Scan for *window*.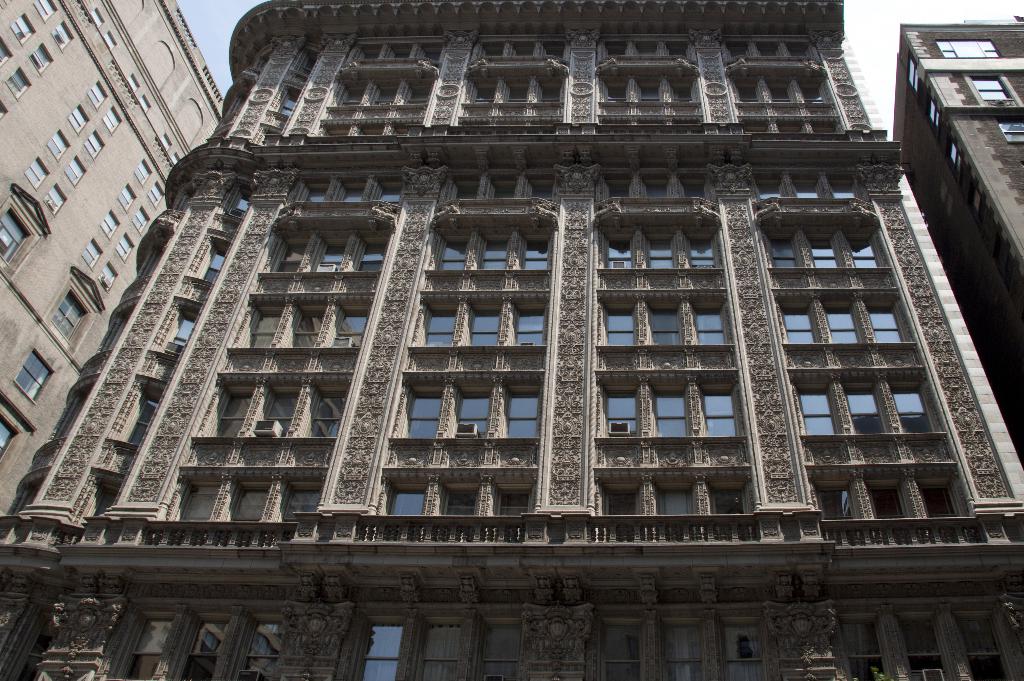
Scan result: 90:10:104:26.
